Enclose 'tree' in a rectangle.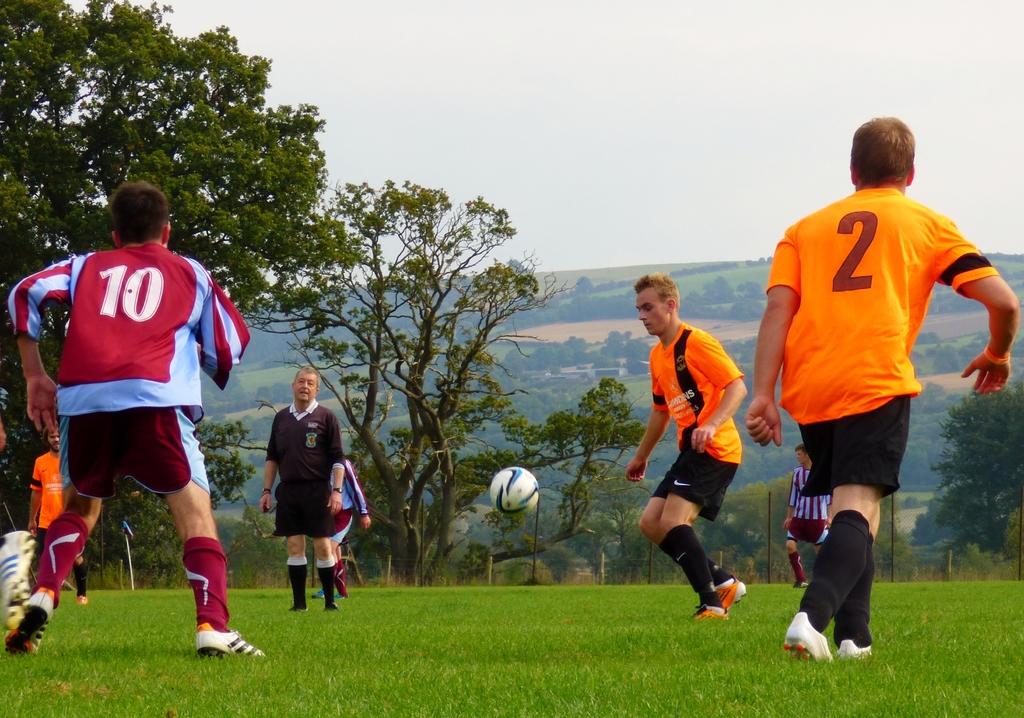
(561, 277, 594, 307).
